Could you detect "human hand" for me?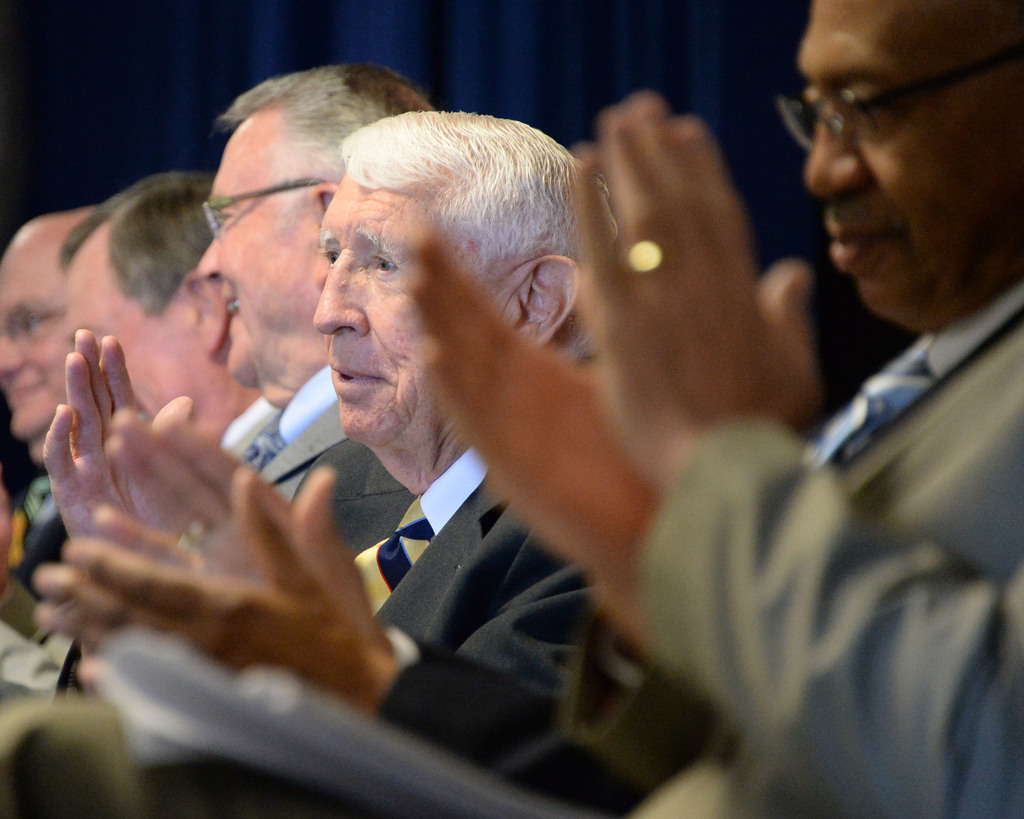
Detection result: bbox=(404, 227, 666, 588).
